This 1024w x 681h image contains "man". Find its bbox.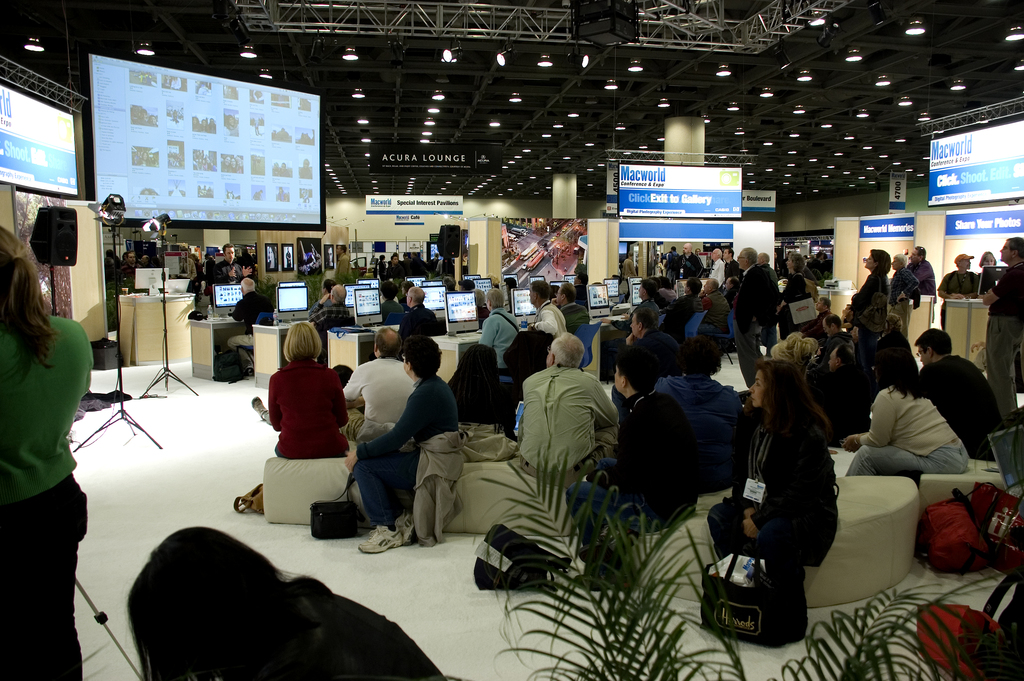
left=433, top=250, right=440, bottom=267.
